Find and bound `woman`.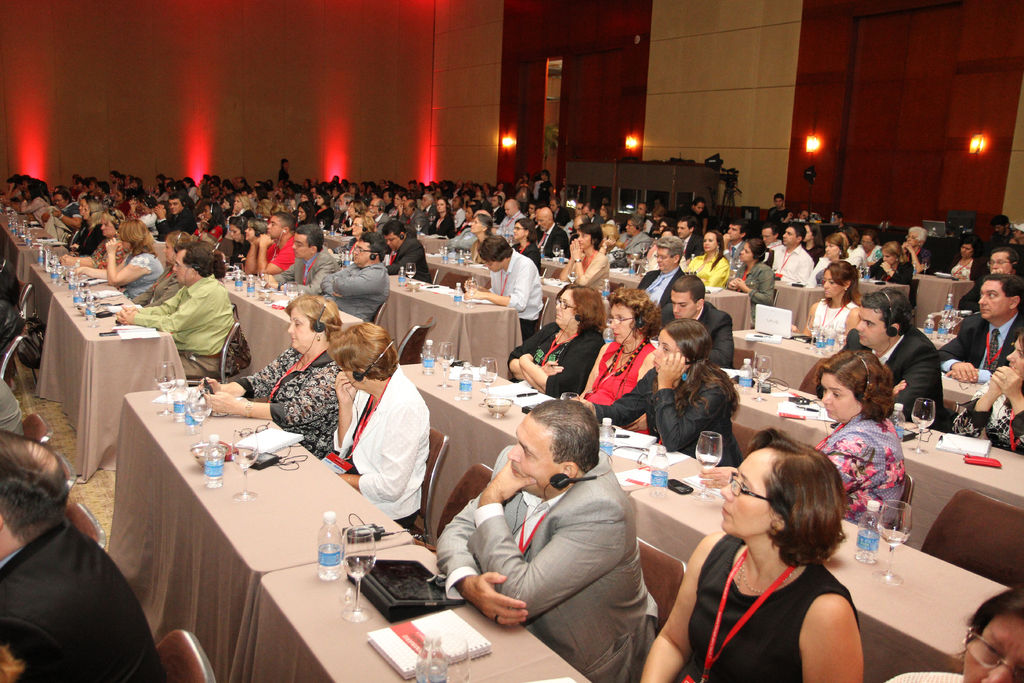
Bound: BBox(678, 227, 731, 292).
